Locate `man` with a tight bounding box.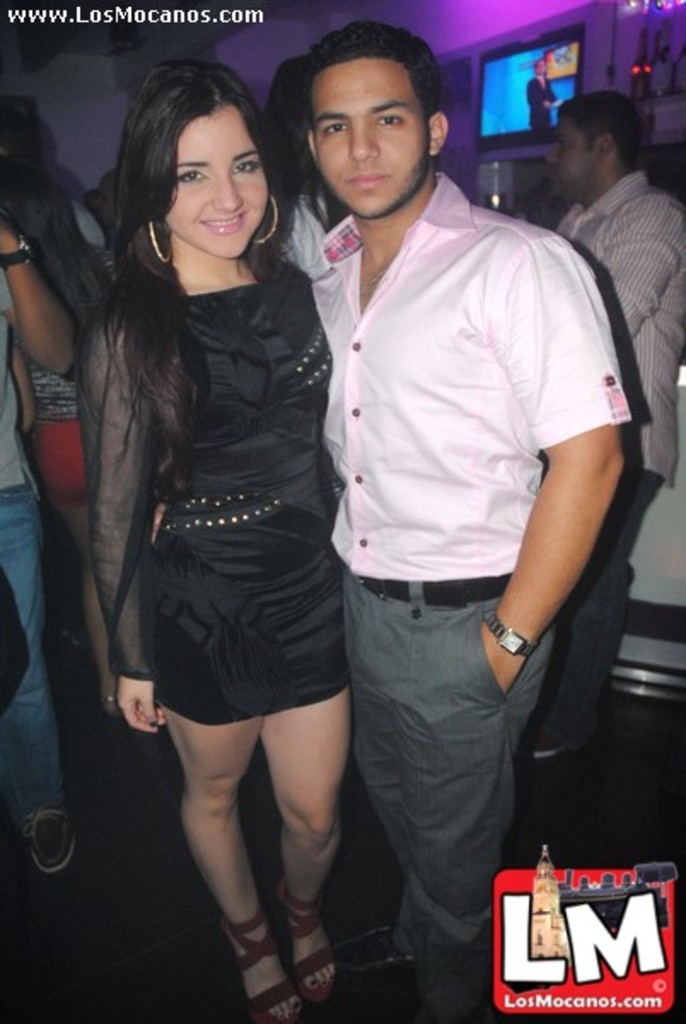
detection(0, 108, 108, 671).
